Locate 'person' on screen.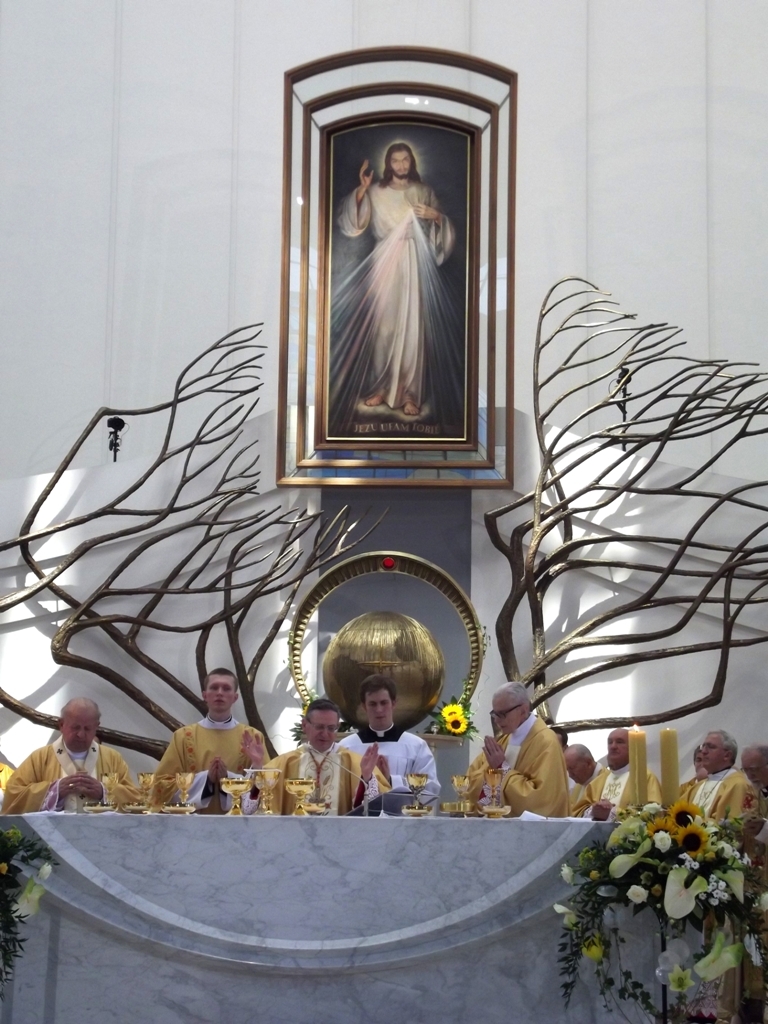
On screen at <box>672,737,752,823</box>.
